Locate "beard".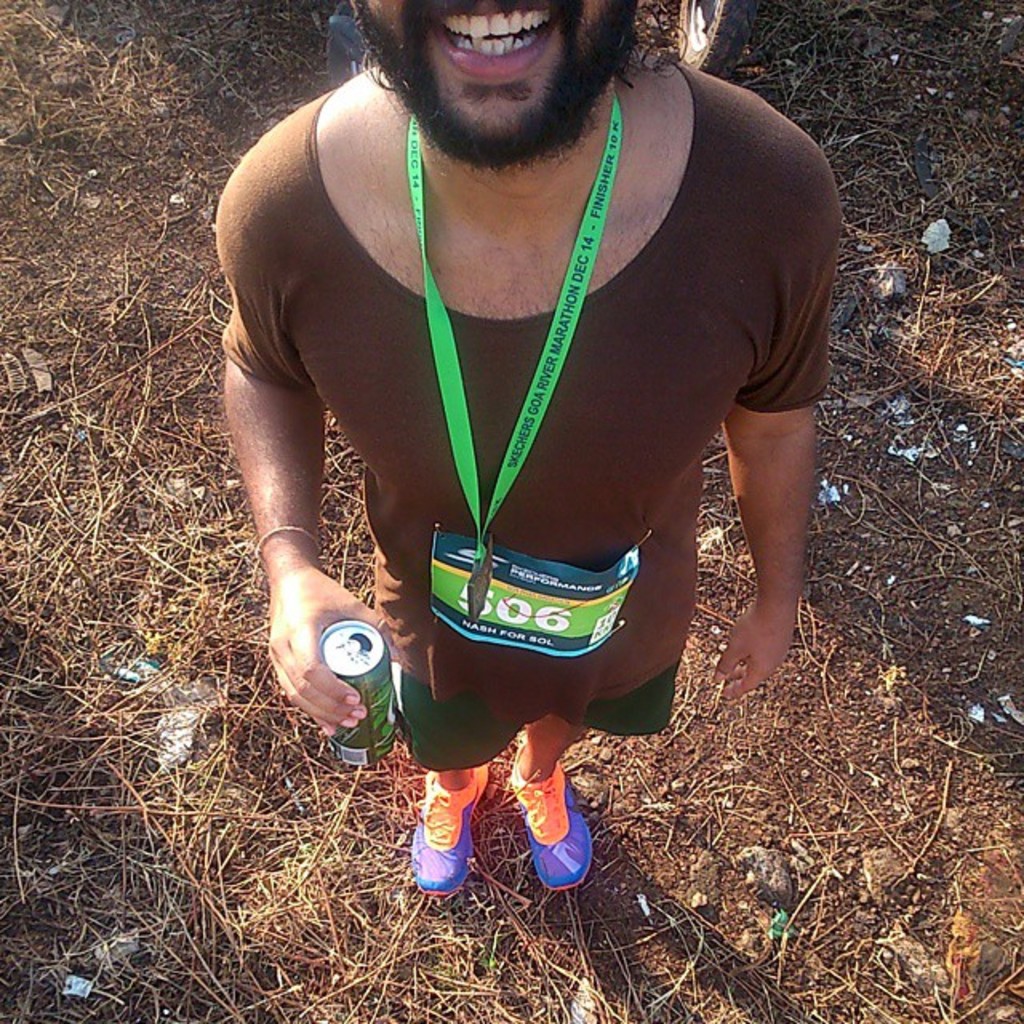
Bounding box: detection(352, 0, 638, 176).
